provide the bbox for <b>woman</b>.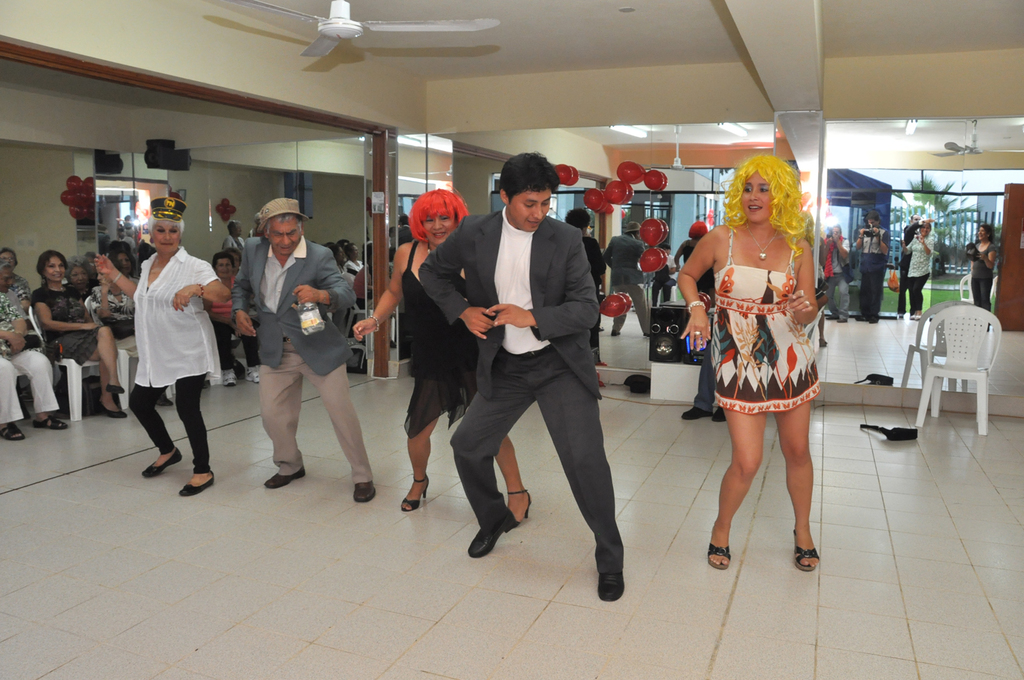
select_region(215, 234, 242, 267).
